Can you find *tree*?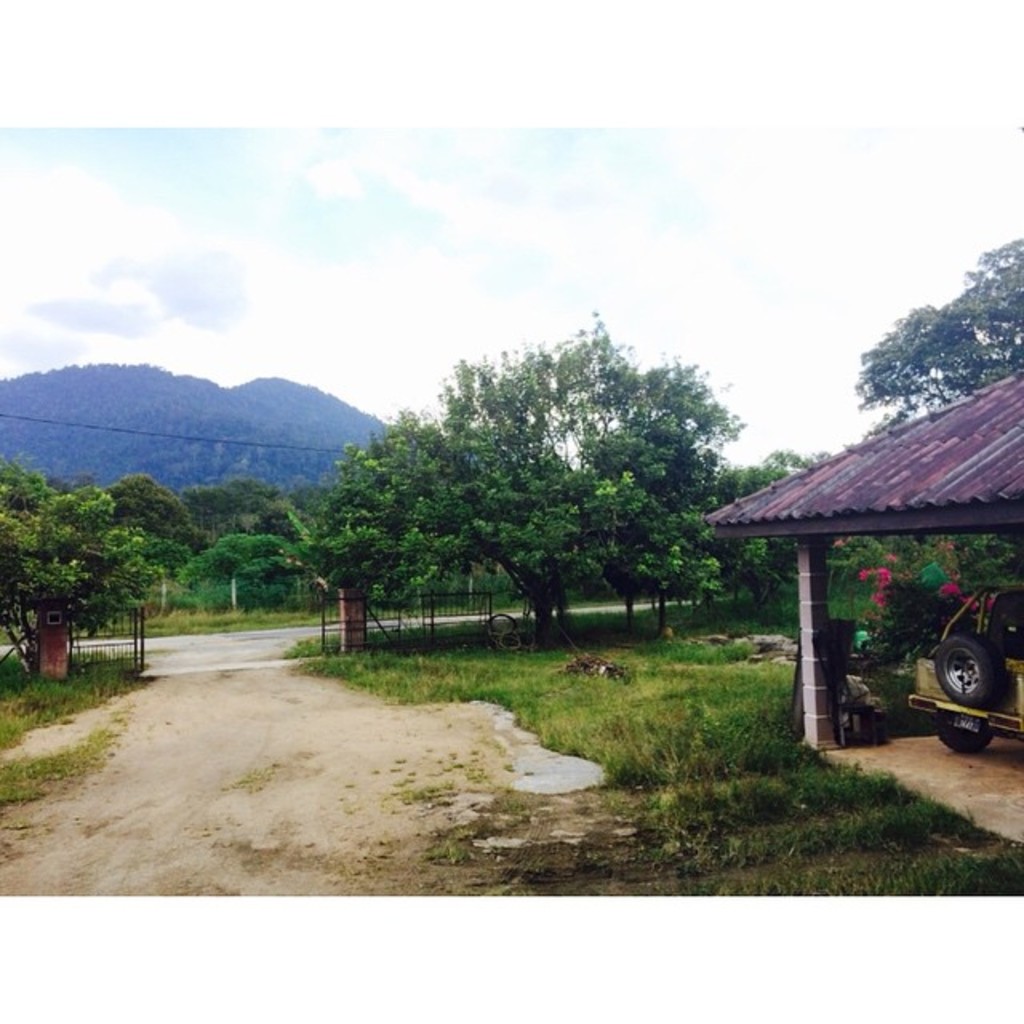
Yes, bounding box: bbox(326, 344, 722, 648).
